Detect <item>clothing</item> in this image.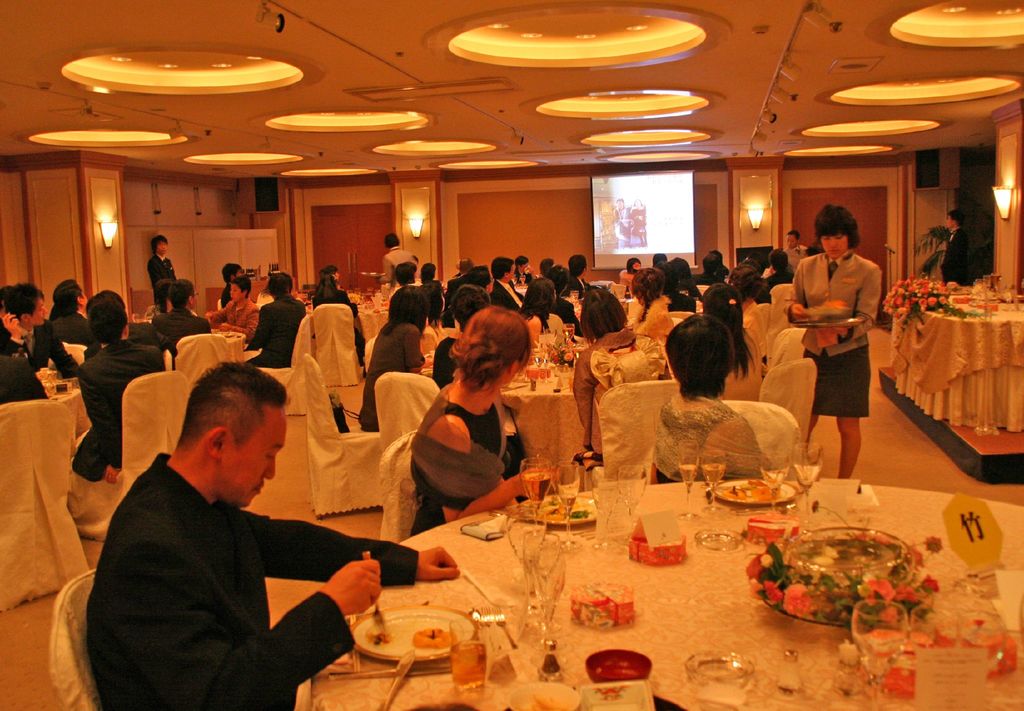
Detection: select_region(639, 392, 820, 471).
